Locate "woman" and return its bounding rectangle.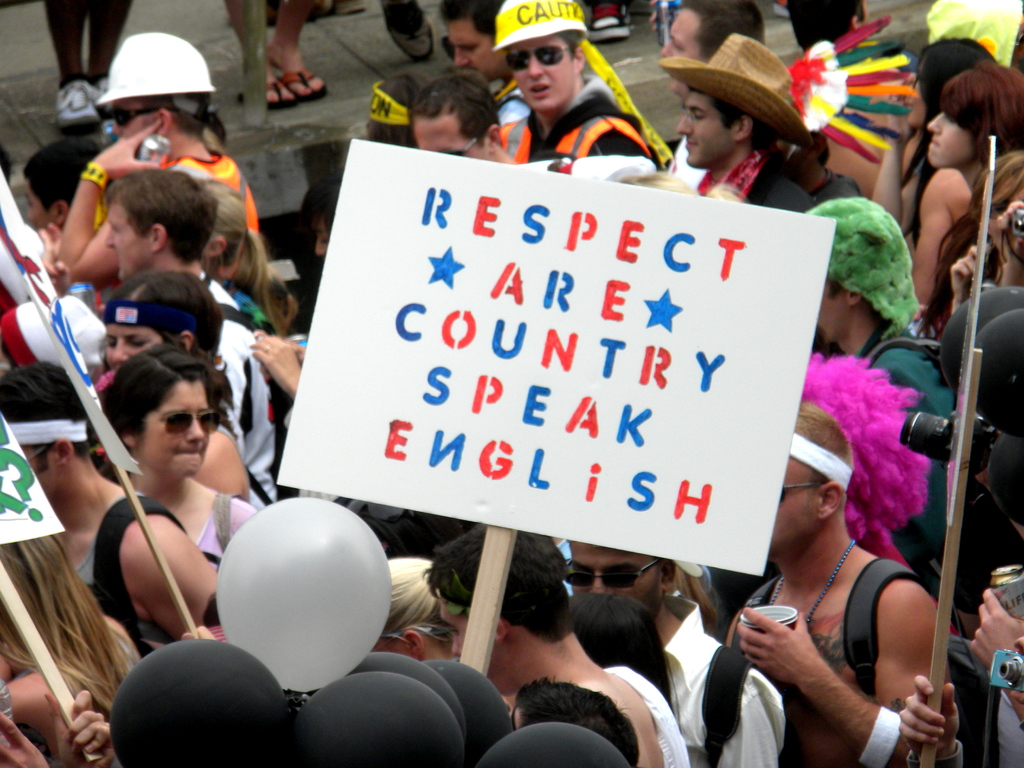
{"x1": 933, "y1": 60, "x2": 1020, "y2": 323}.
